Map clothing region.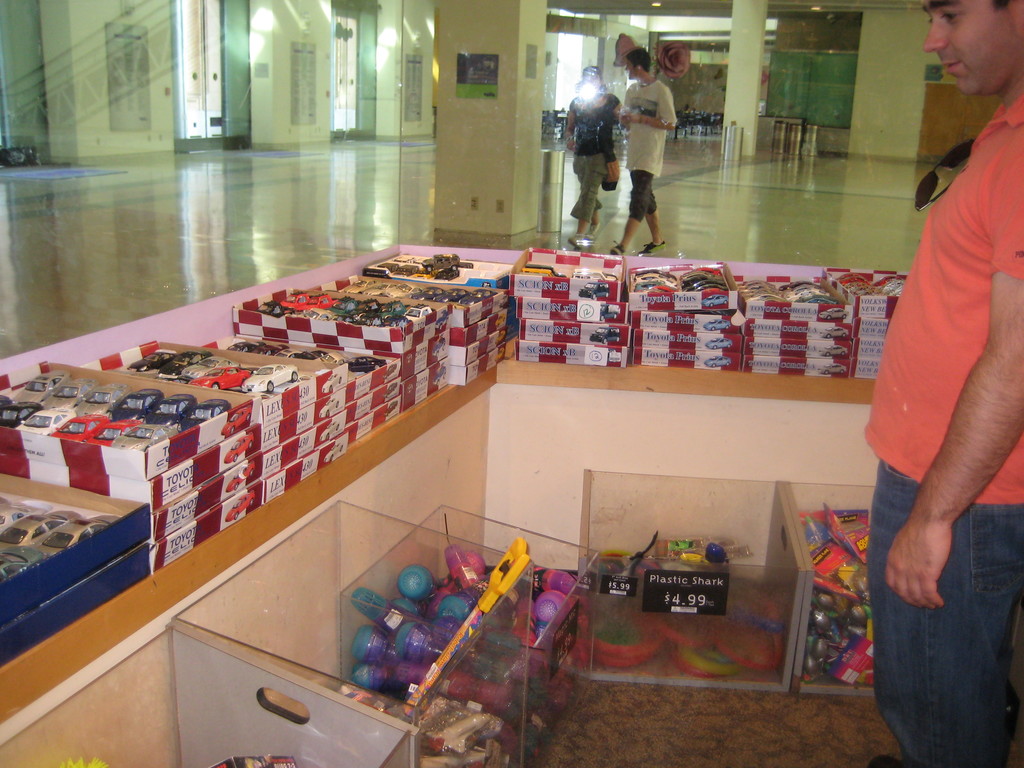
Mapped to {"x1": 874, "y1": 20, "x2": 1018, "y2": 714}.
